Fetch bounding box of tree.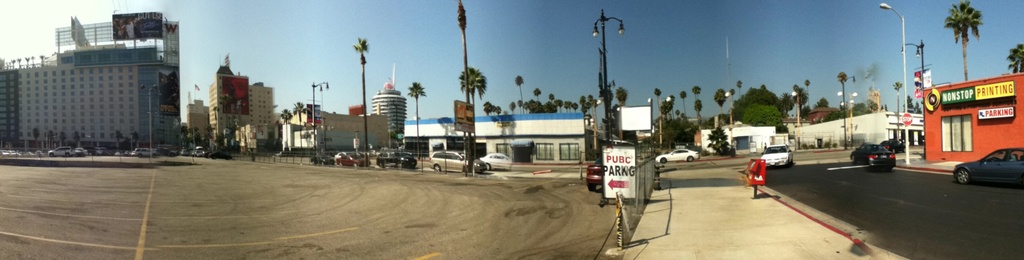
Bbox: 216:93:229:126.
